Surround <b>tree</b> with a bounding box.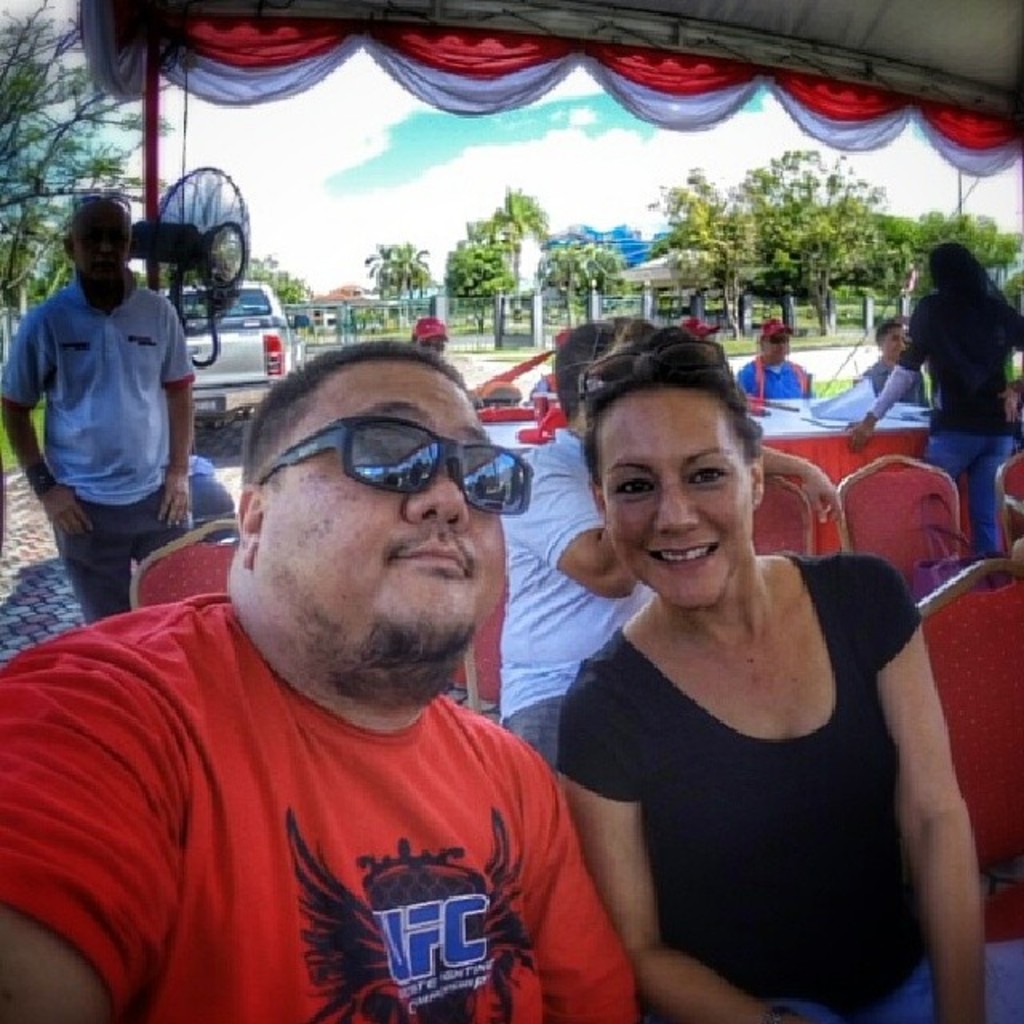
(left=0, top=237, right=90, bottom=309).
